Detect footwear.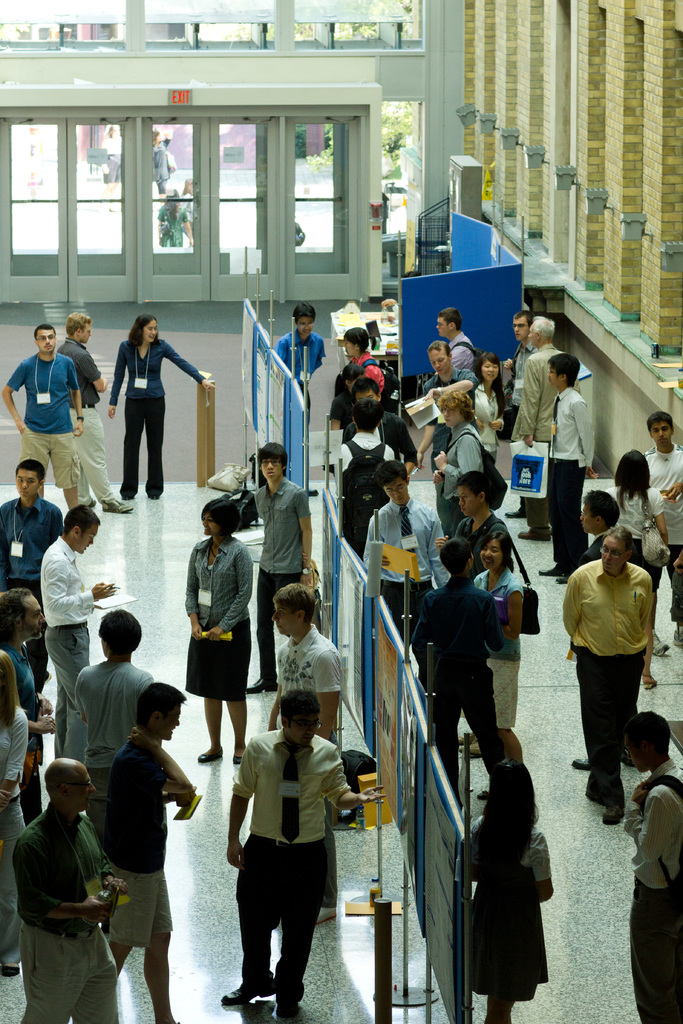
Detected at l=573, t=758, r=593, b=772.
